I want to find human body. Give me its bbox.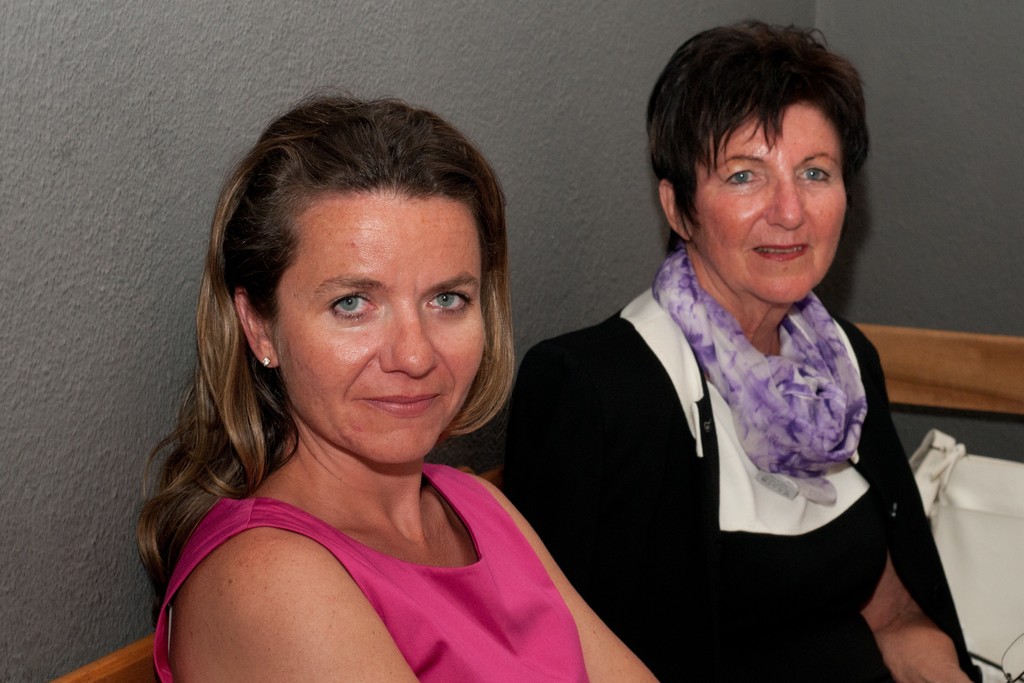
(511, 19, 916, 680).
